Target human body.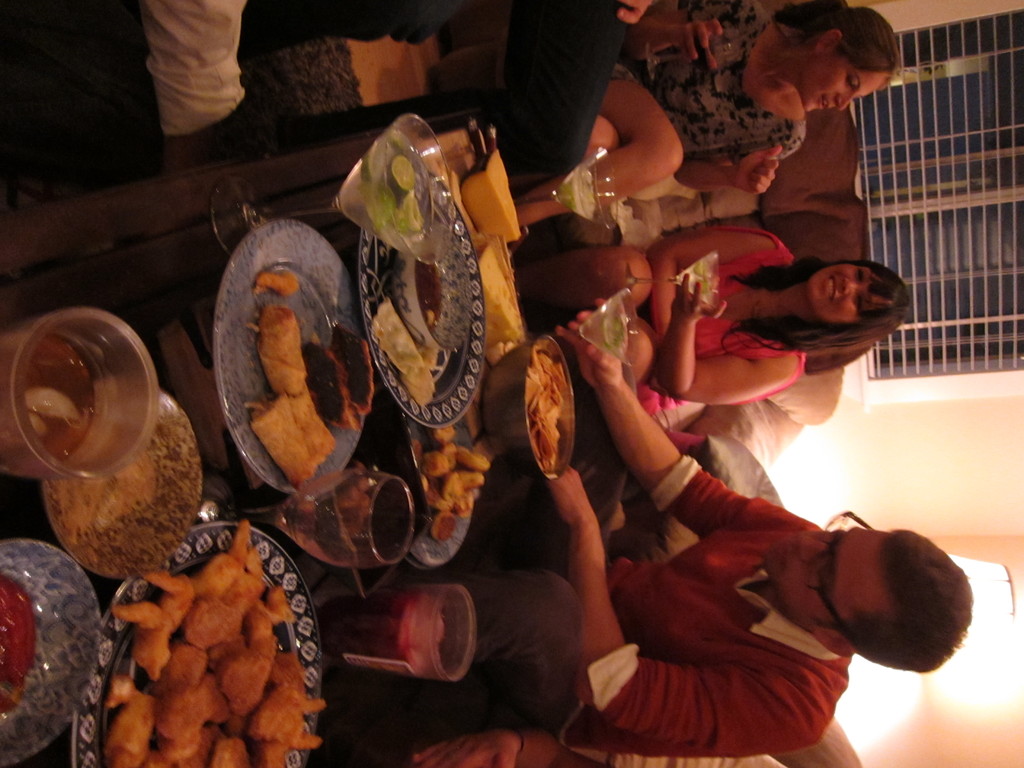
Target region: (457,309,842,762).
